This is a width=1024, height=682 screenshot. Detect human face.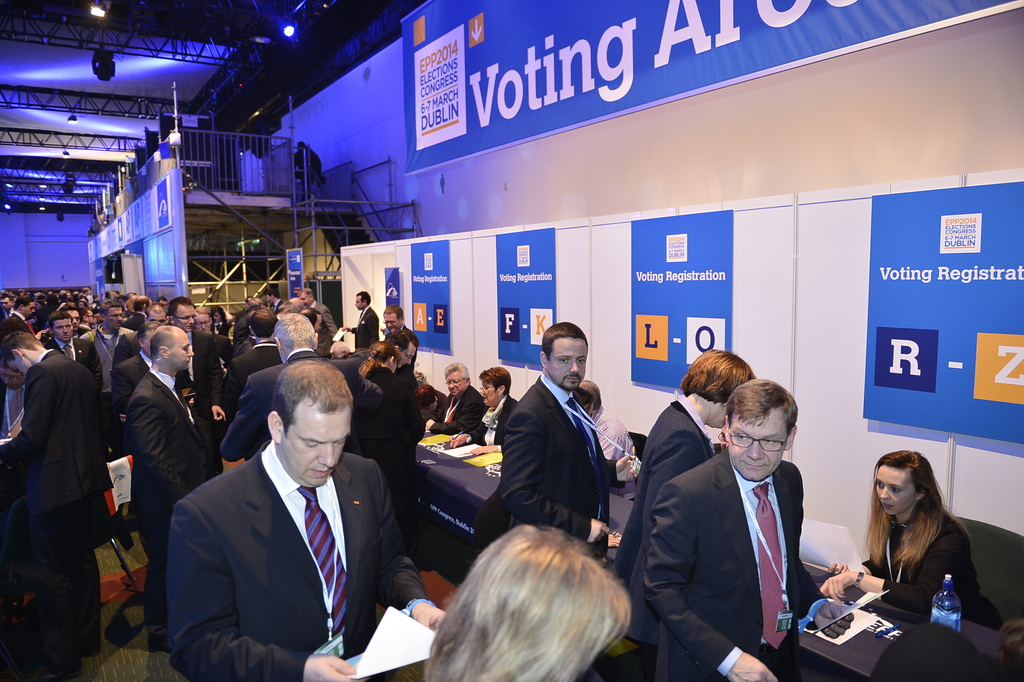
BBox(478, 378, 498, 406).
